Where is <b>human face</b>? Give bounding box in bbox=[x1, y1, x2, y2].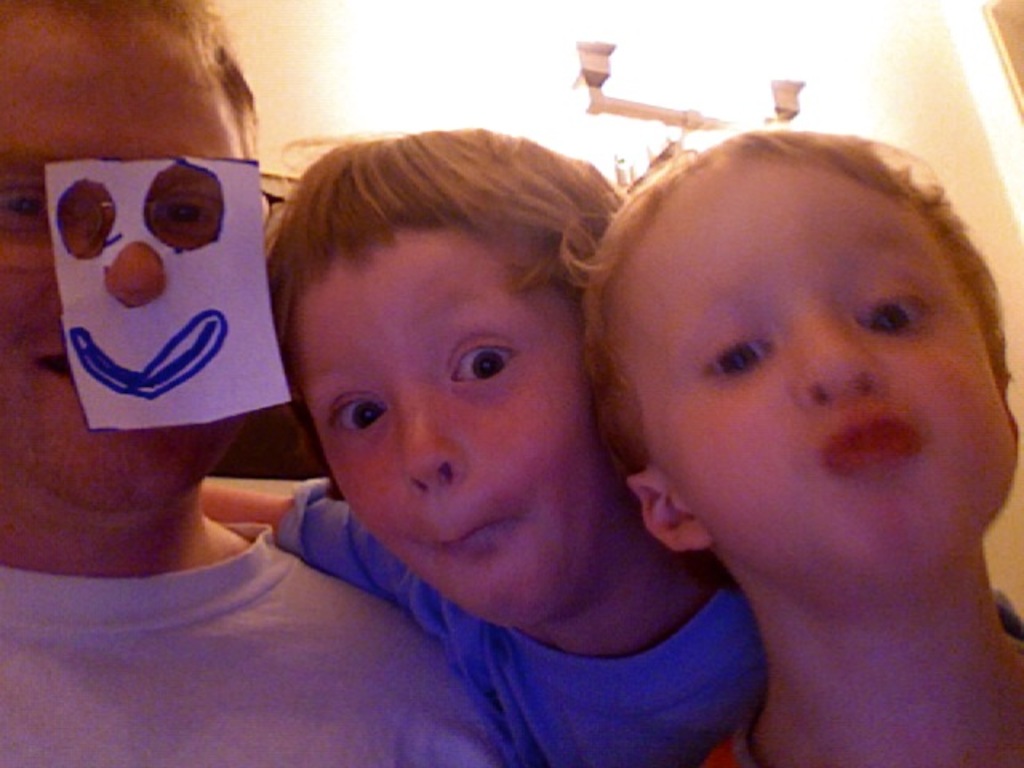
bbox=[0, 5, 258, 506].
